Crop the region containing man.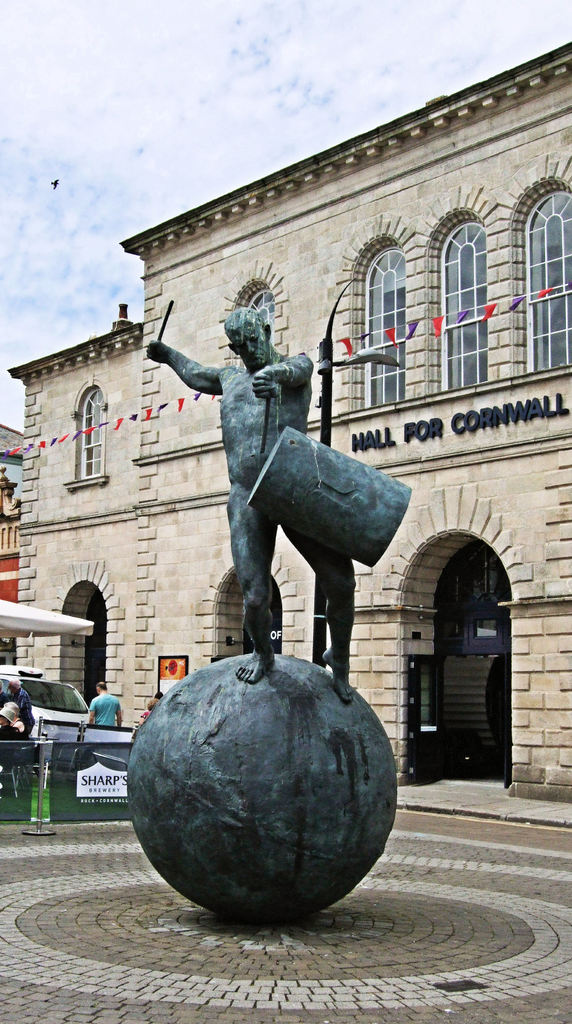
Crop region: box(88, 681, 121, 725).
